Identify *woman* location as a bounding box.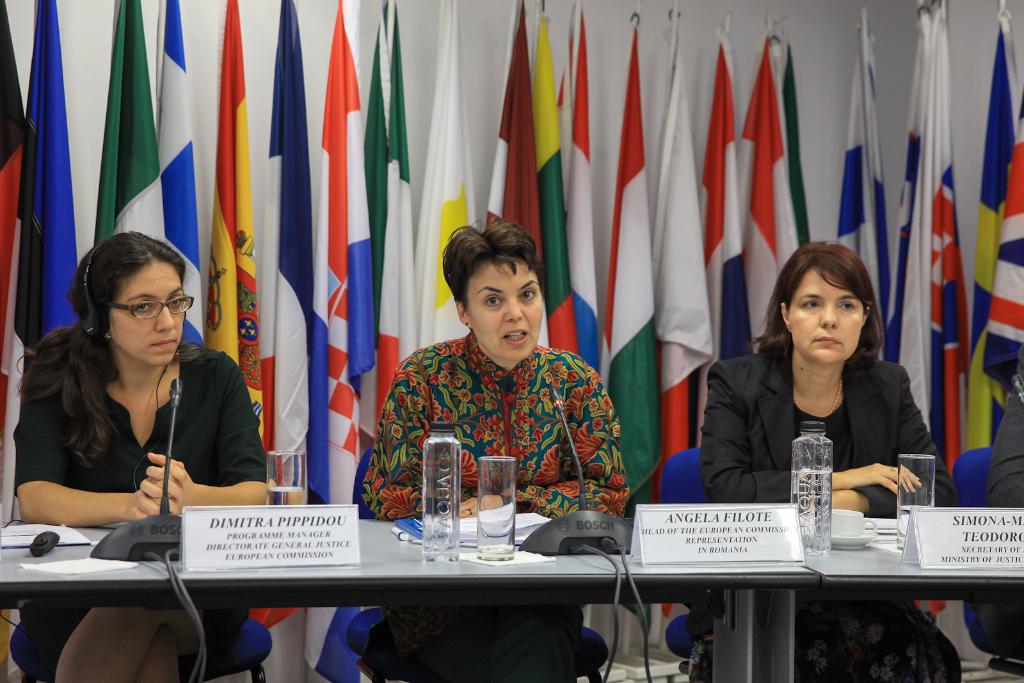
(left=19, top=231, right=269, bottom=682).
